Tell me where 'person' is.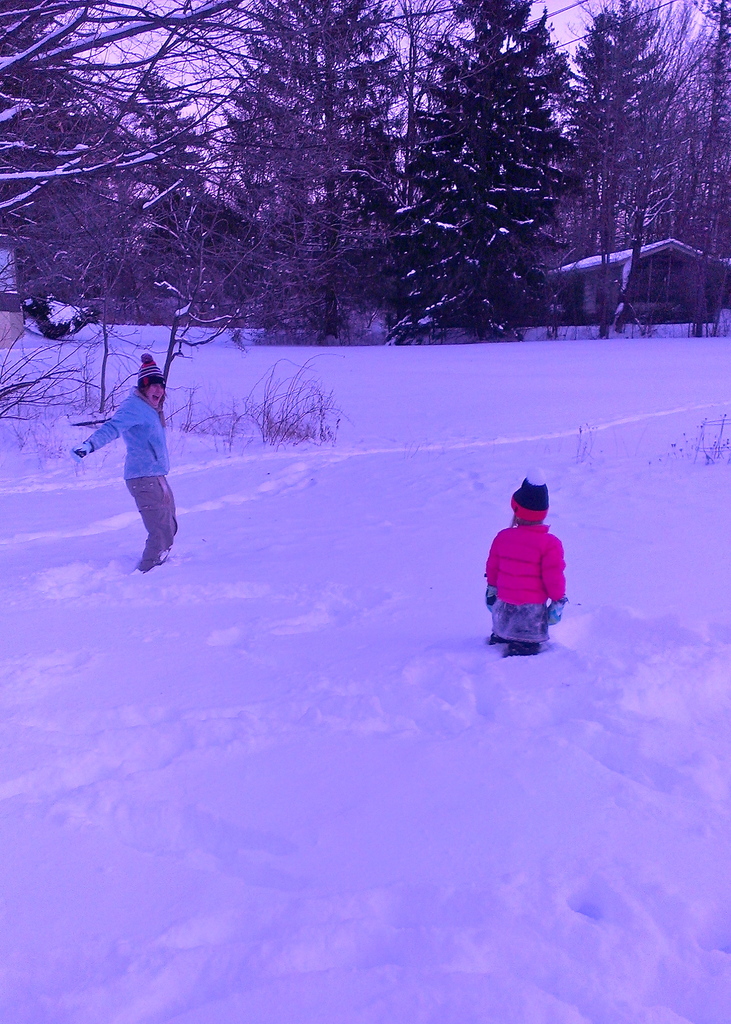
'person' is at [69,346,192,579].
